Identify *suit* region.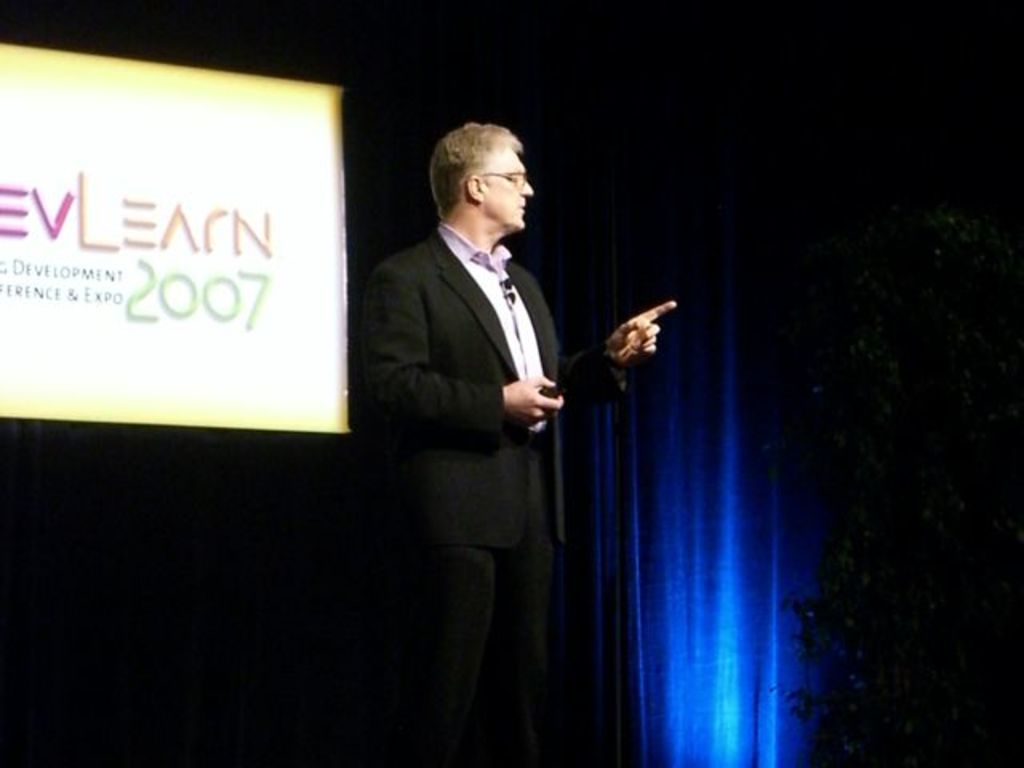
Region: crop(357, 226, 622, 766).
